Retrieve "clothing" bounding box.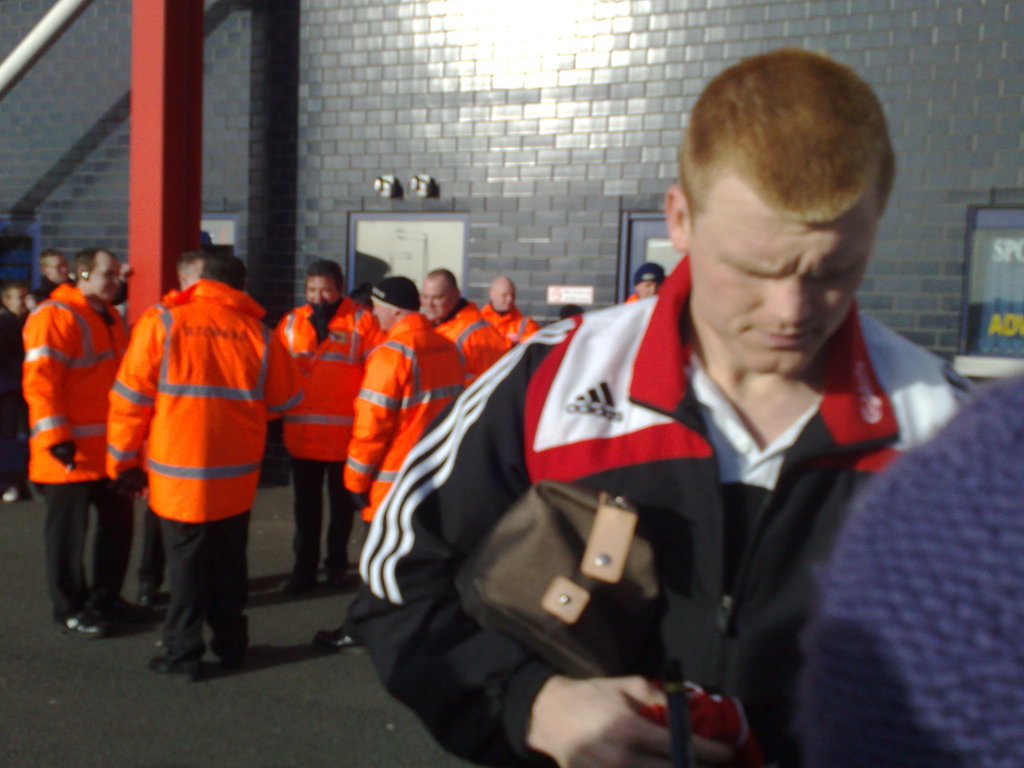
Bounding box: <bbox>350, 250, 985, 767</bbox>.
